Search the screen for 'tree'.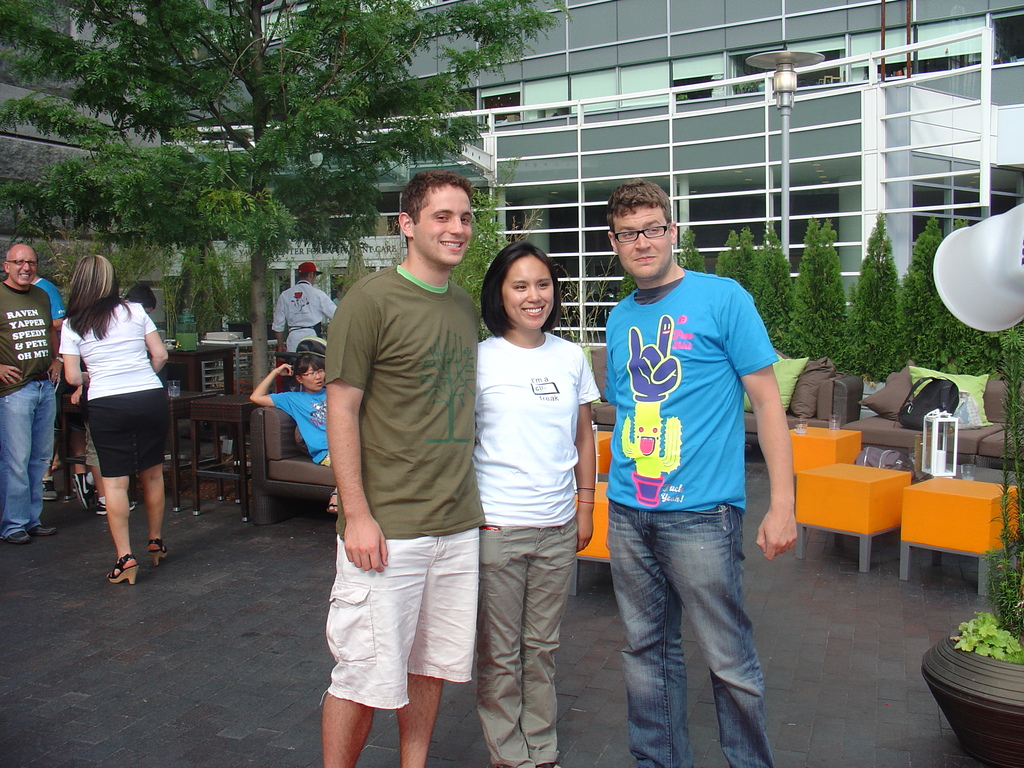
Found at {"x1": 884, "y1": 209, "x2": 952, "y2": 371}.
